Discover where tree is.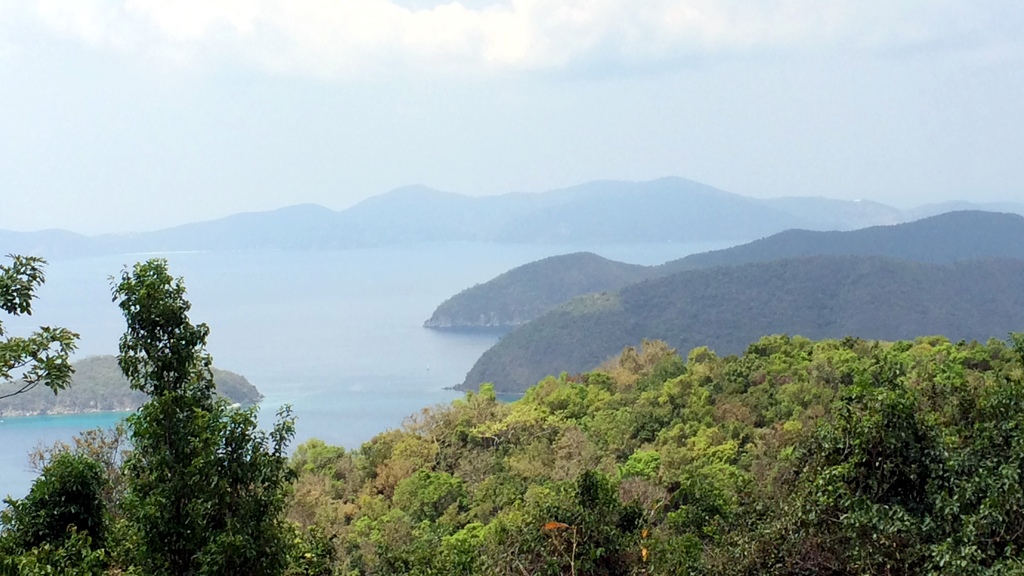
Discovered at crop(1, 259, 310, 575).
